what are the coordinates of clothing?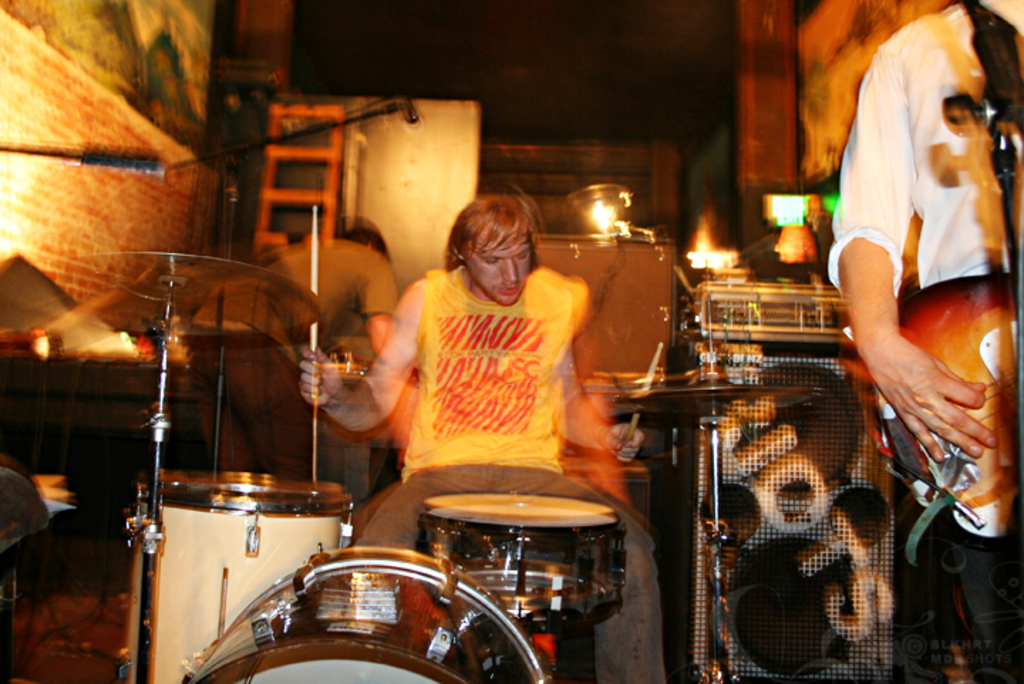
bbox(179, 232, 412, 499).
